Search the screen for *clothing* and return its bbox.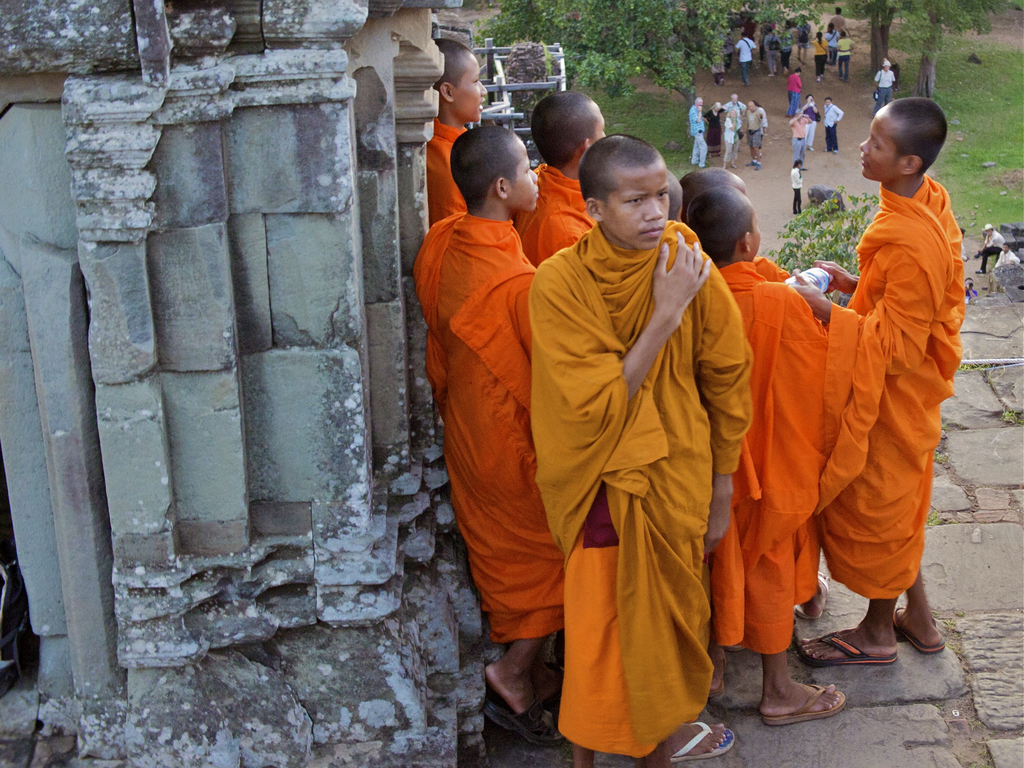
Found: crop(746, 107, 763, 151).
